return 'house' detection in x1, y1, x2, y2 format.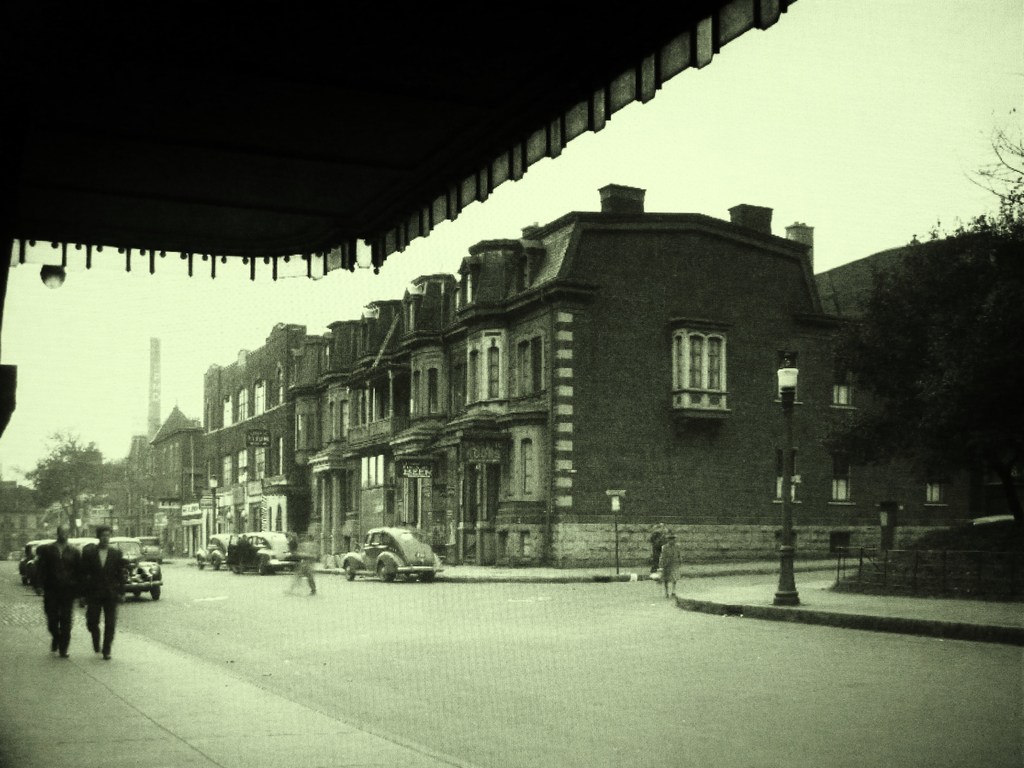
0, 474, 54, 559.
